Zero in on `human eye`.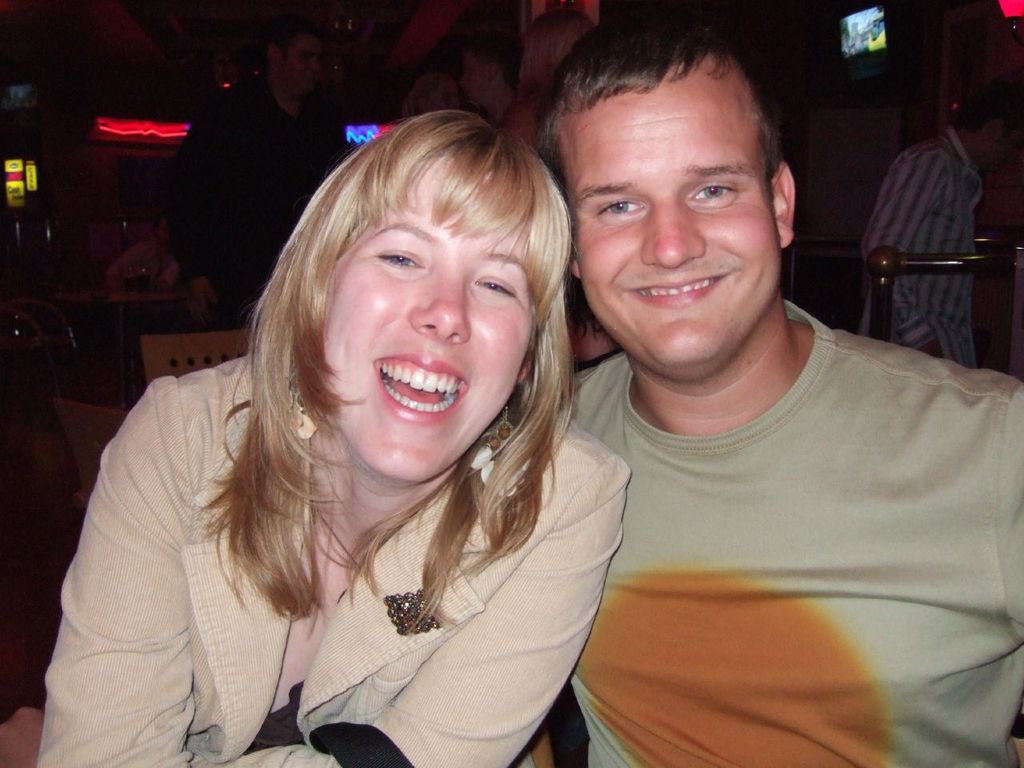
Zeroed in: left=363, top=238, right=433, bottom=280.
